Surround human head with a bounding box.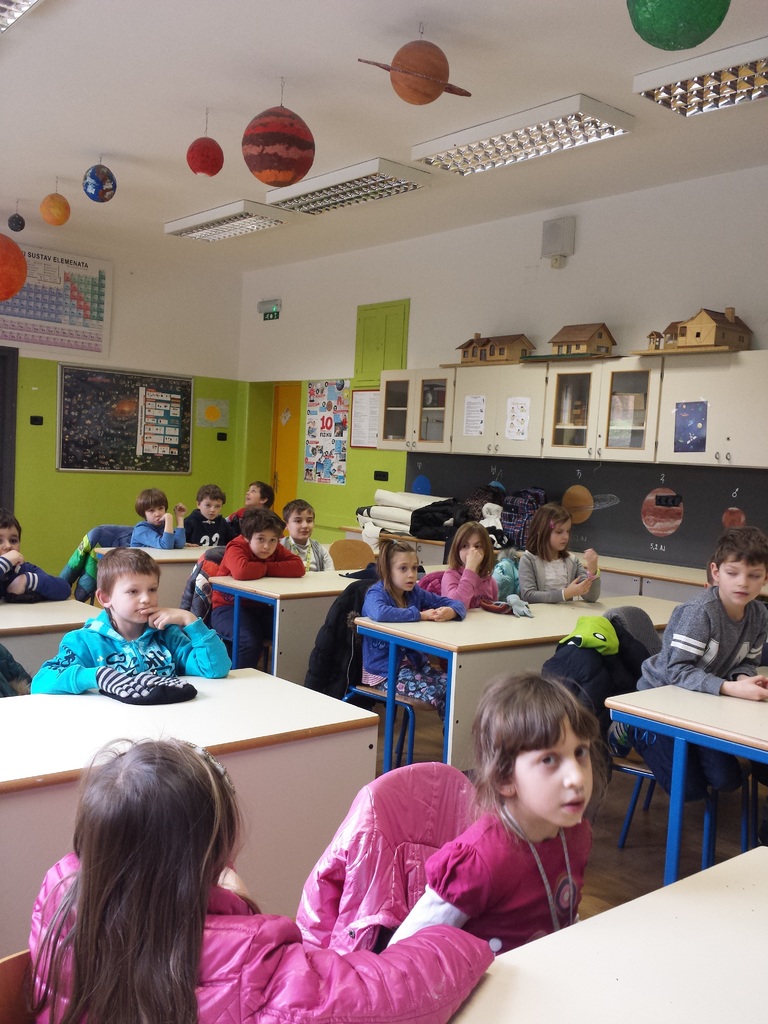
bbox=[246, 514, 284, 556].
